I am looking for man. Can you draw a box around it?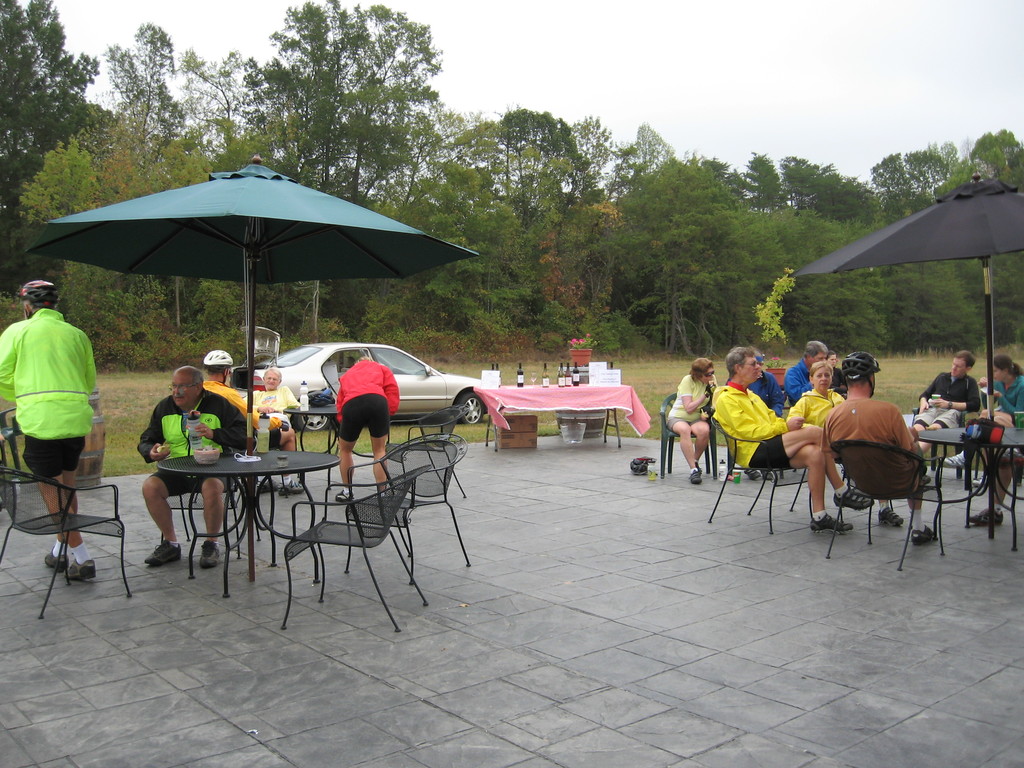
Sure, the bounding box is bbox=(330, 351, 401, 505).
